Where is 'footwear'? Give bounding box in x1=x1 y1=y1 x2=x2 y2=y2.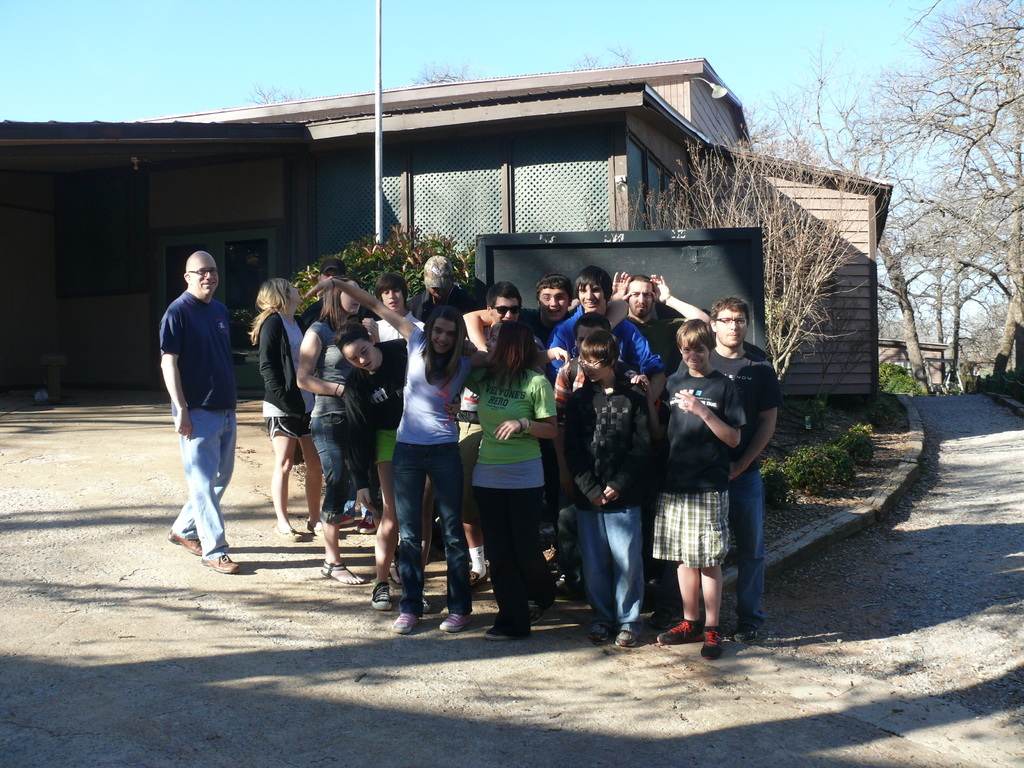
x1=636 y1=580 x2=663 y2=614.
